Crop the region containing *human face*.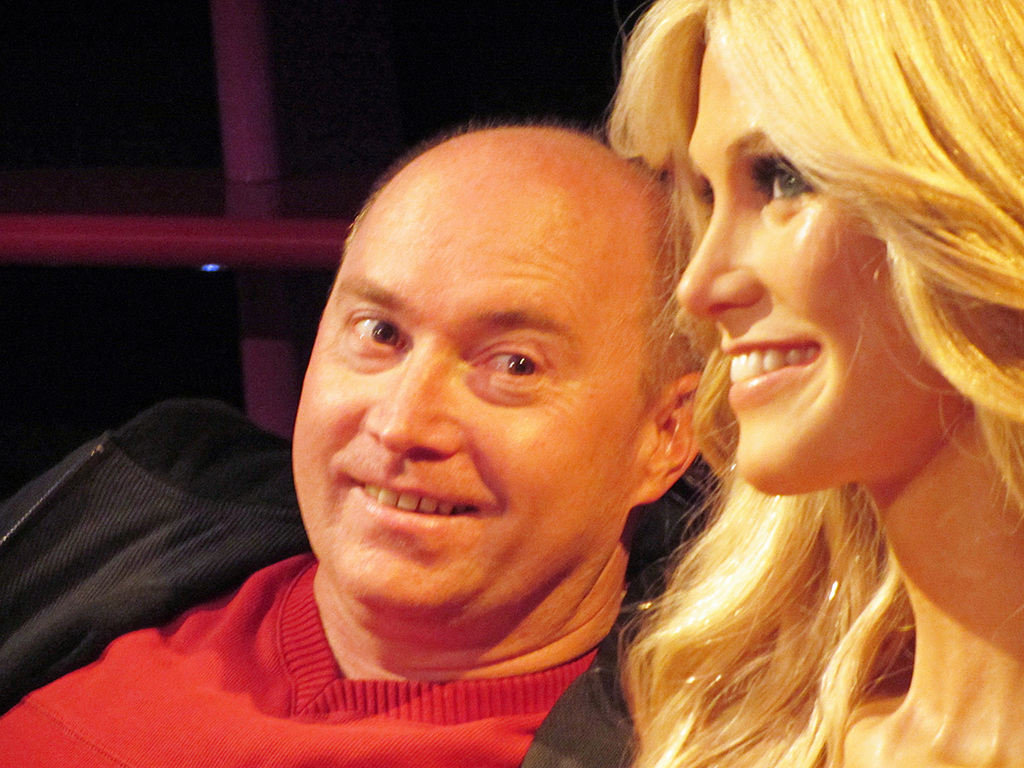
Crop region: Rect(671, 40, 940, 492).
